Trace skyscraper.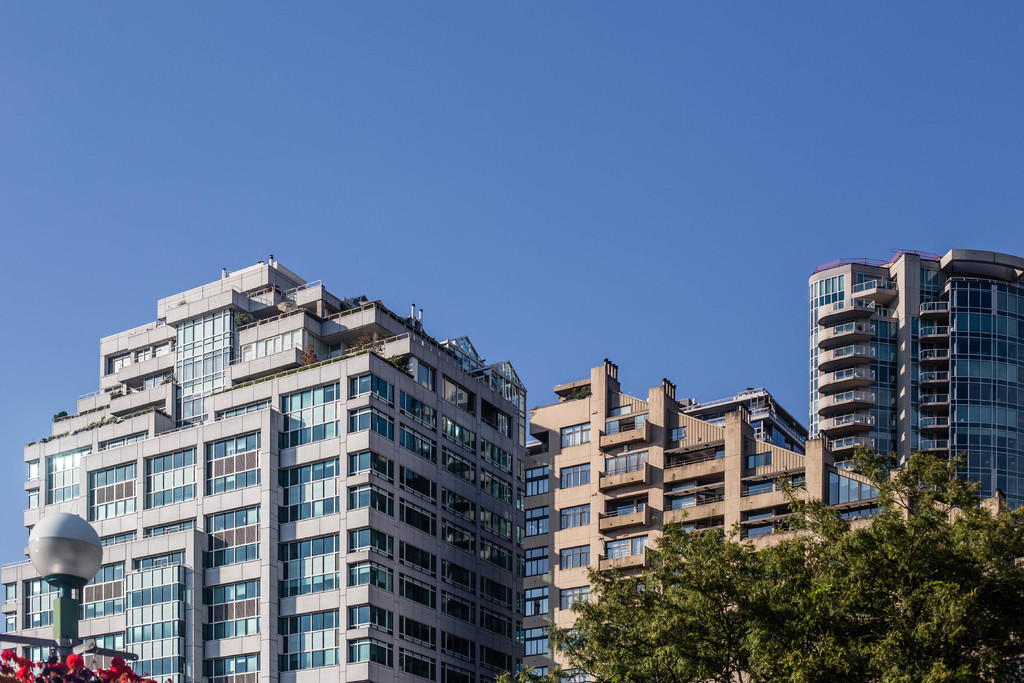
Traced to (527,353,1023,682).
